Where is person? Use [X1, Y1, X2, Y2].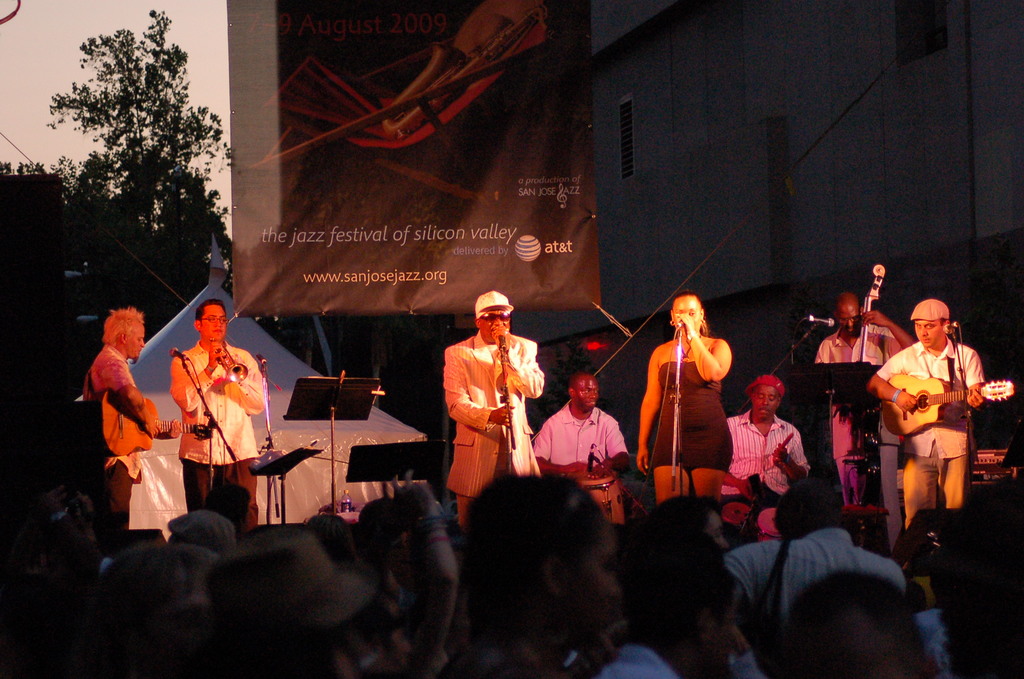
[722, 375, 811, 546].
